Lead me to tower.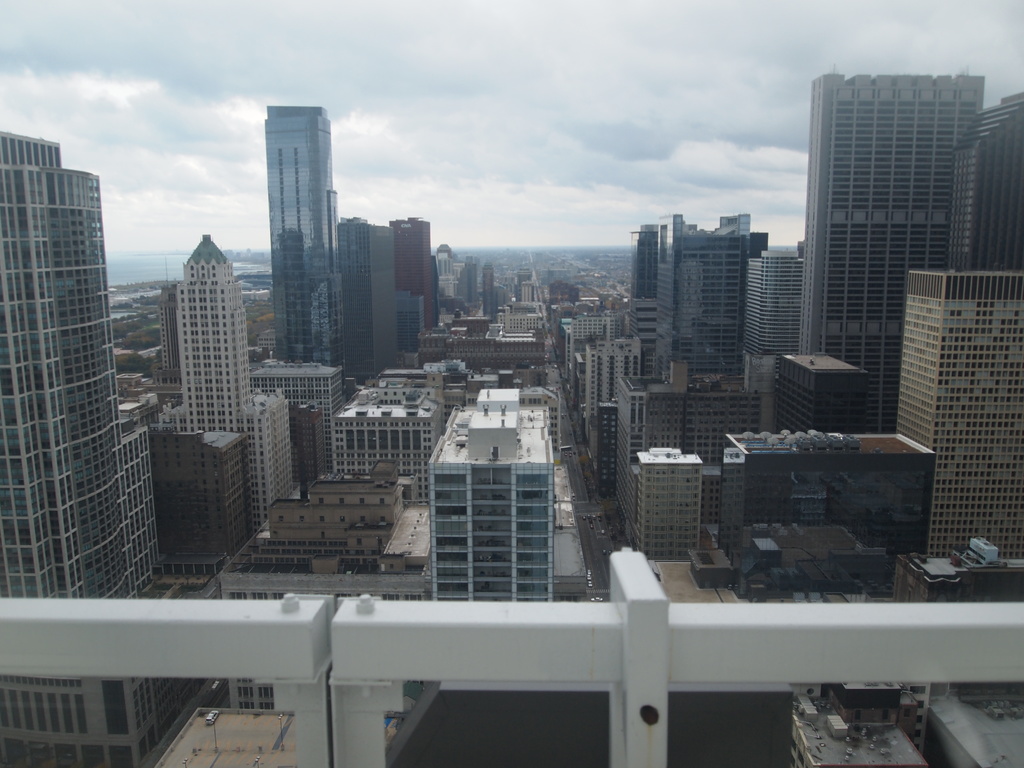
Lead to locate(175, 233, 257, 431).
